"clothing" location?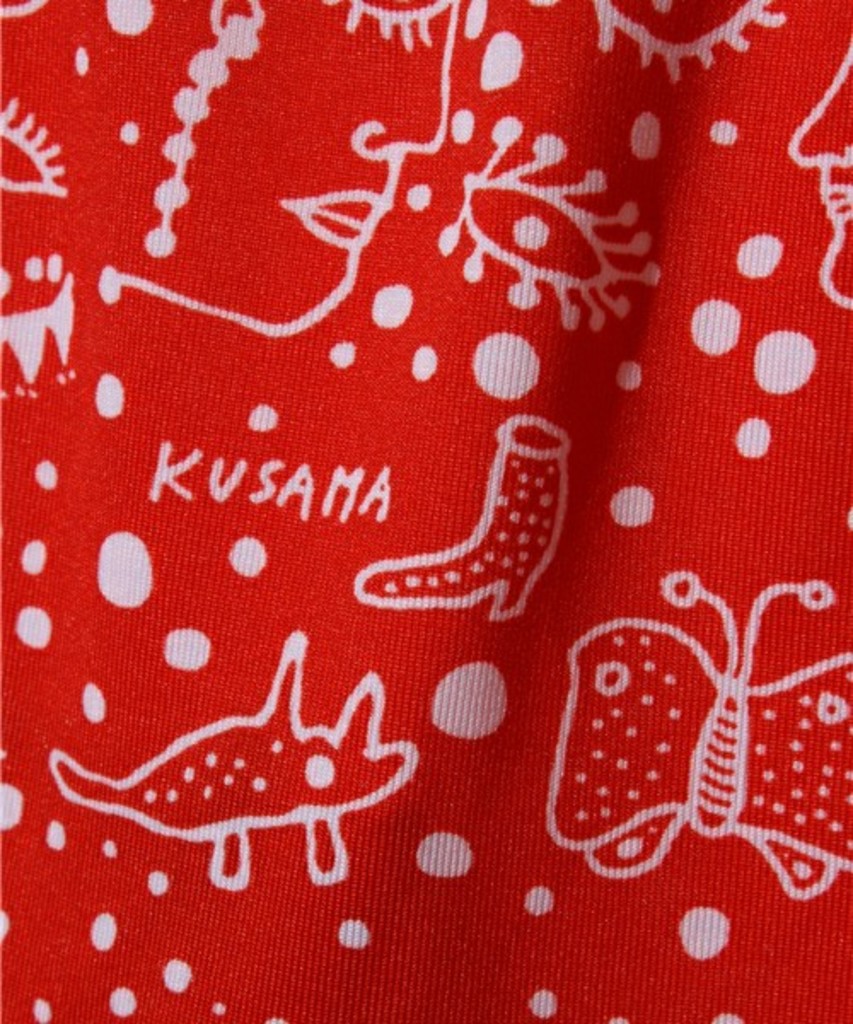
locate(0, 0, 851, 1022)
